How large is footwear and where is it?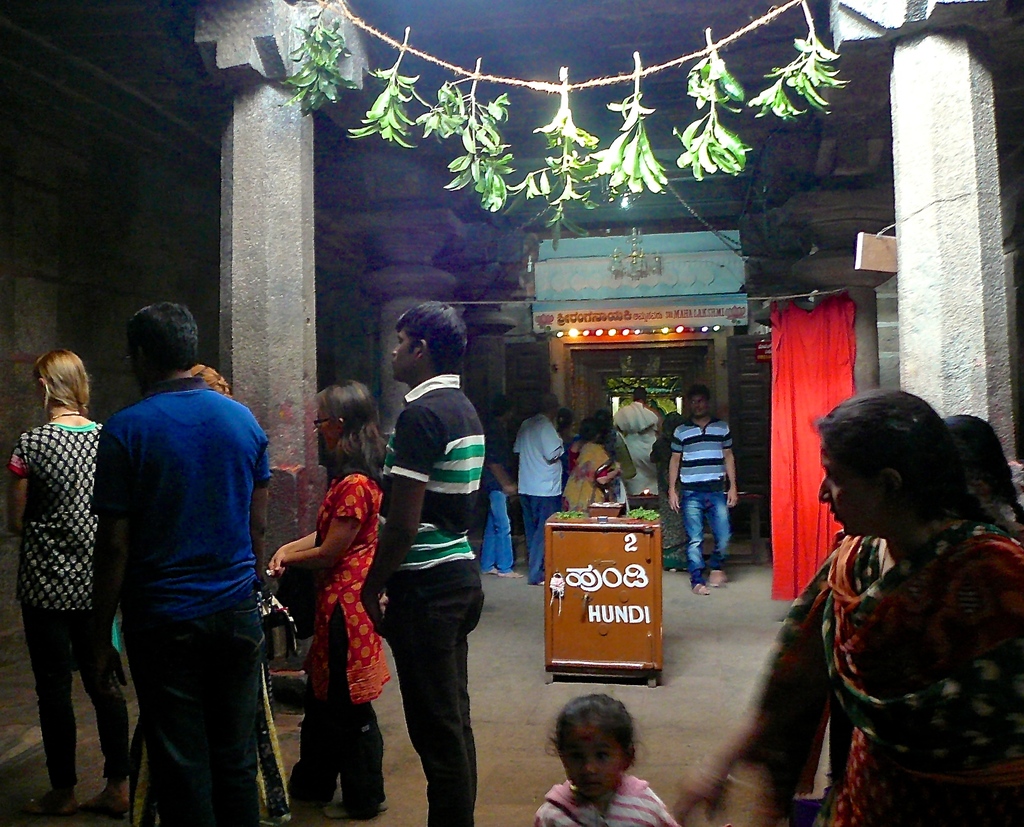
Bounding box: {"left": 707, "top": 571, "right": 730, "bottom": 587}.
